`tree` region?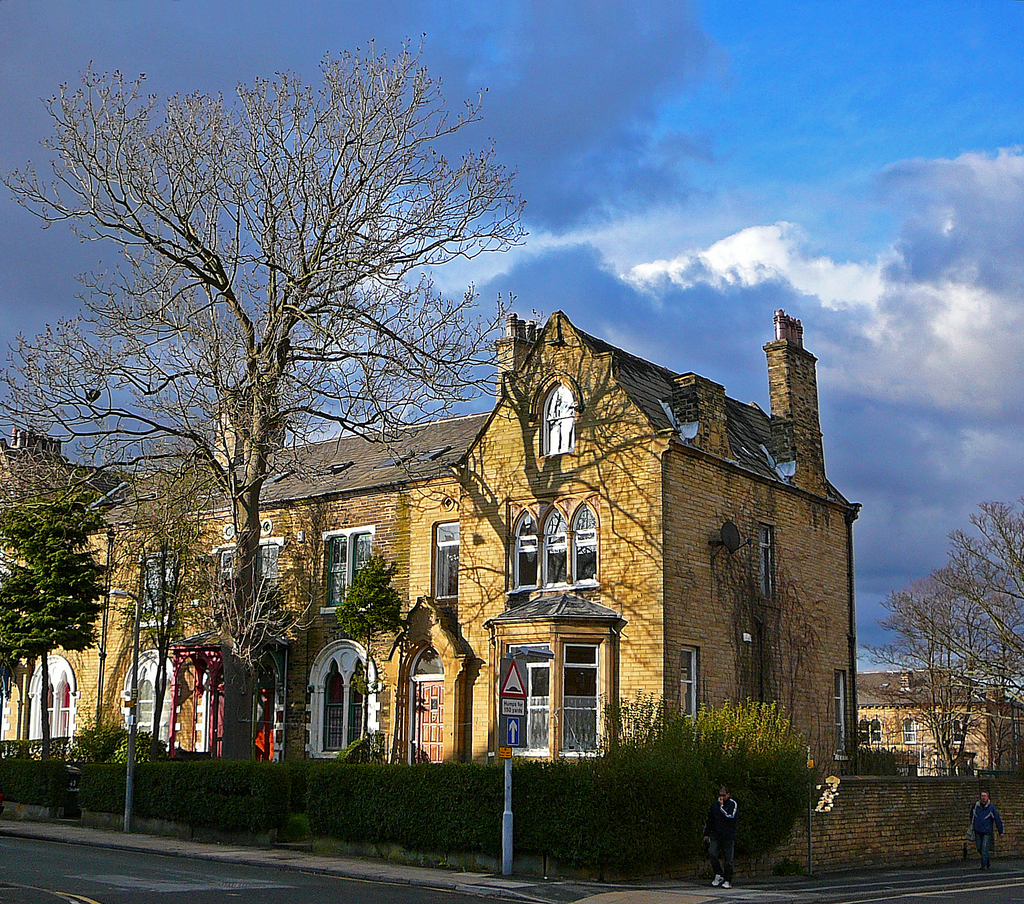
{"x1": 73, "y1": 35, "x2": 492, "y2": 746}
